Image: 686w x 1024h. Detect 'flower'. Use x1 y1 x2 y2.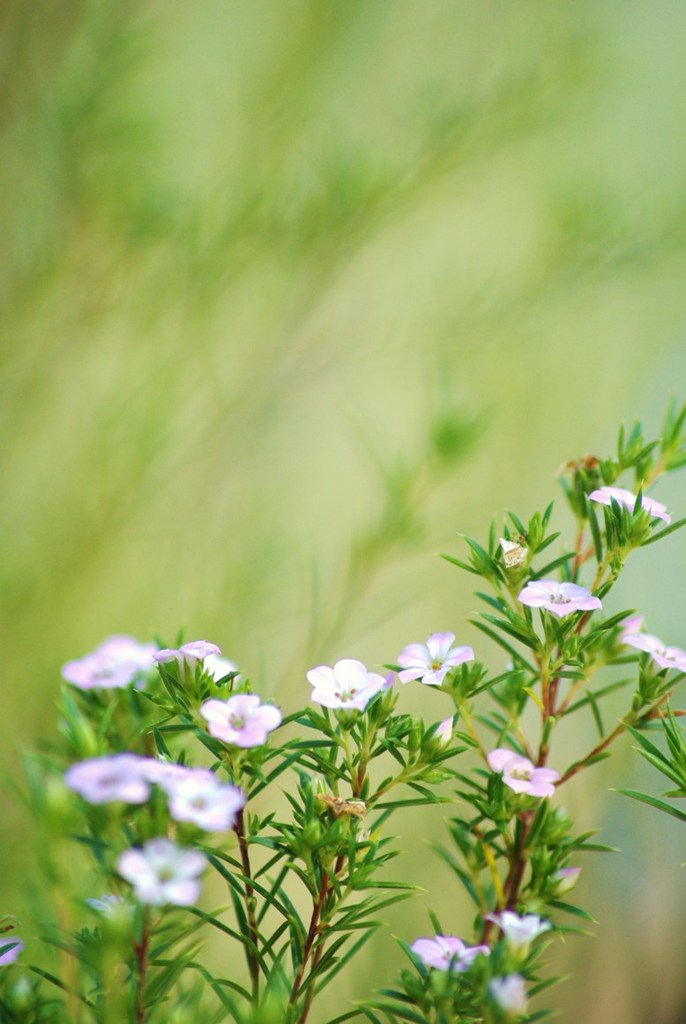
615 610 685 674.
